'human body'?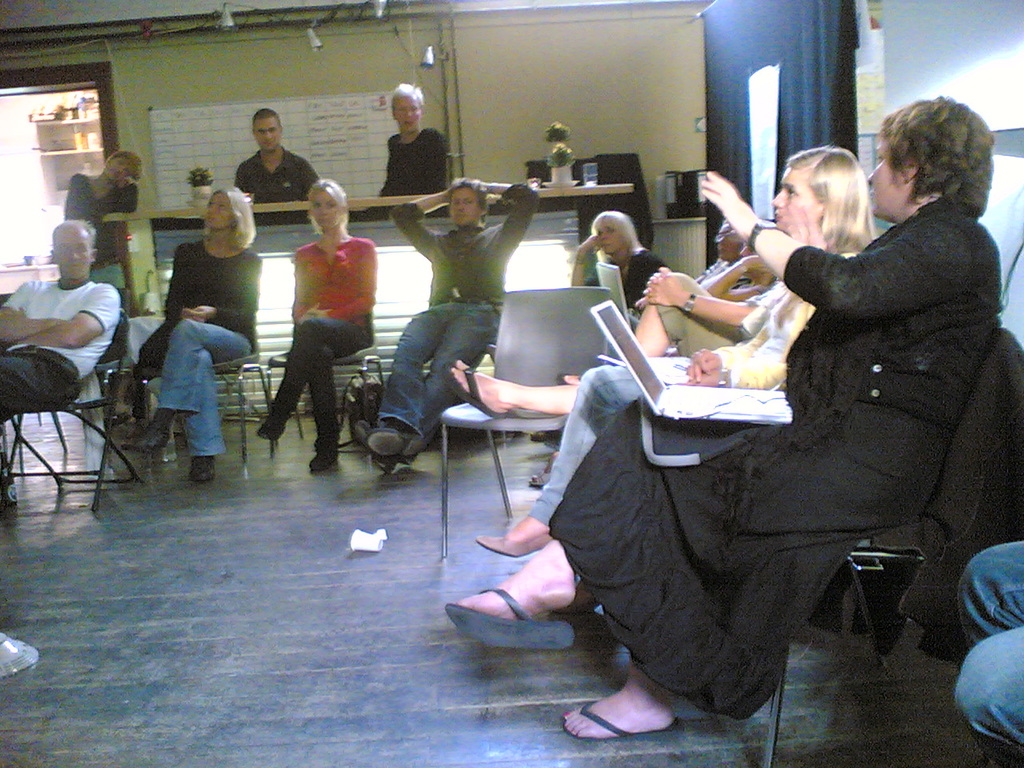
l=575, t=194, r=660, b=306
